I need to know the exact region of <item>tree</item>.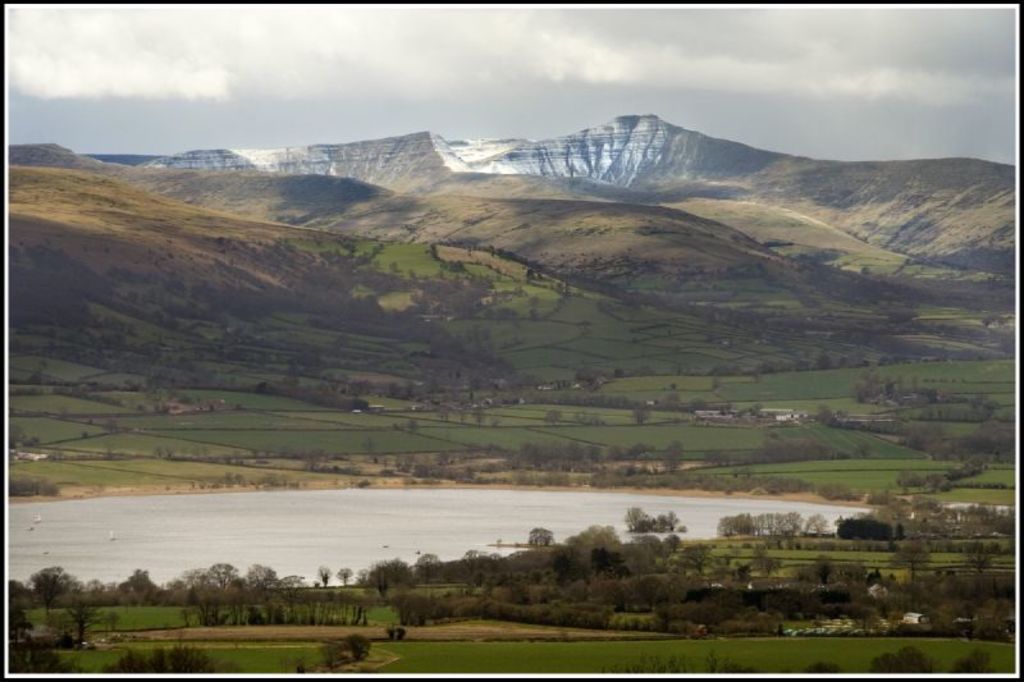
Region: [956, 647, 1000, 674].
